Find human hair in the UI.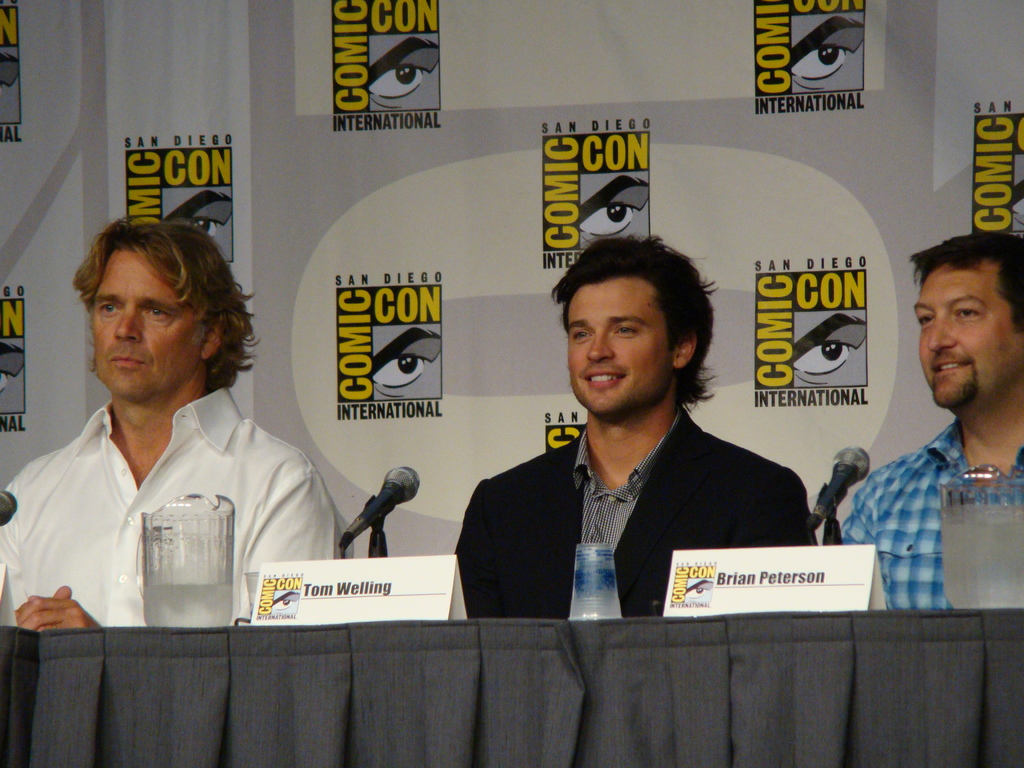
UI element at [559,235,703,404].
